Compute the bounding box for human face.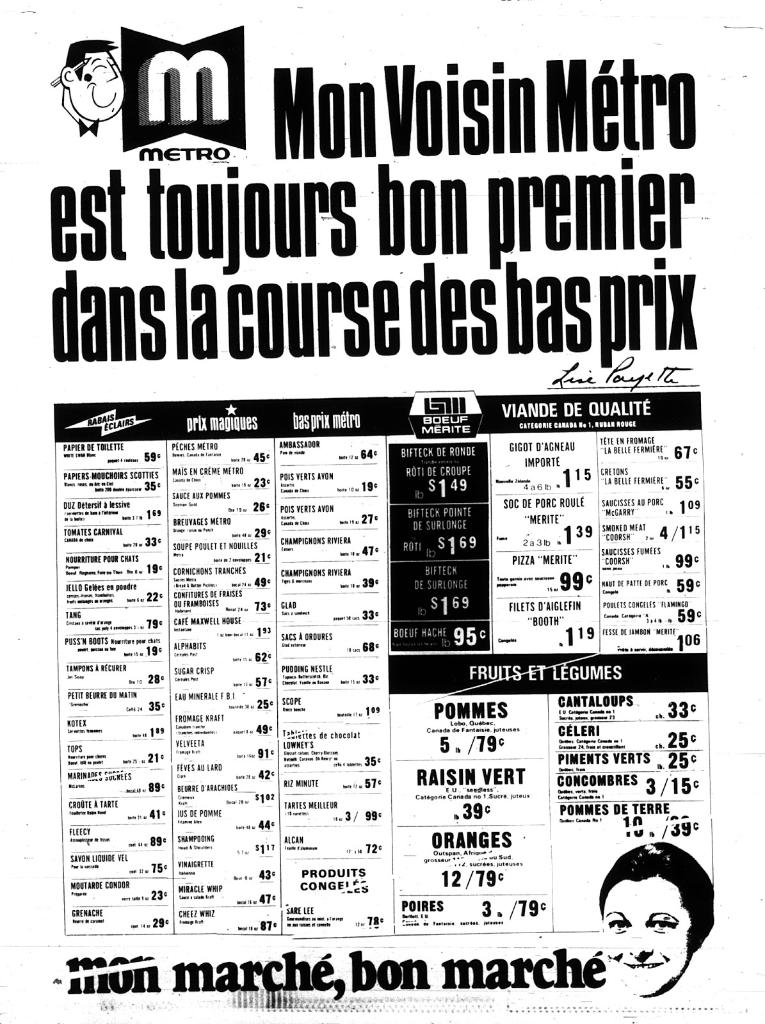
{"x1": 76, "y1": 51, "x2": 125, "y2": 122}.
